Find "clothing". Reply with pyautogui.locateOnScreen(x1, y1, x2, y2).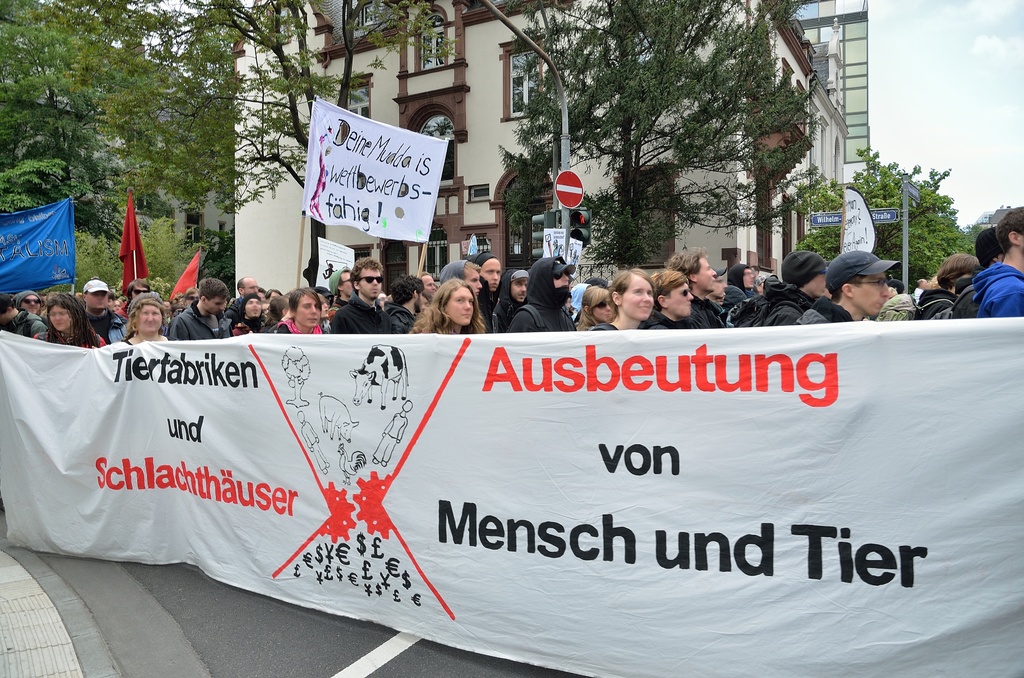
pyautogui.locateOnScreen(33, 325, 104, 336).
